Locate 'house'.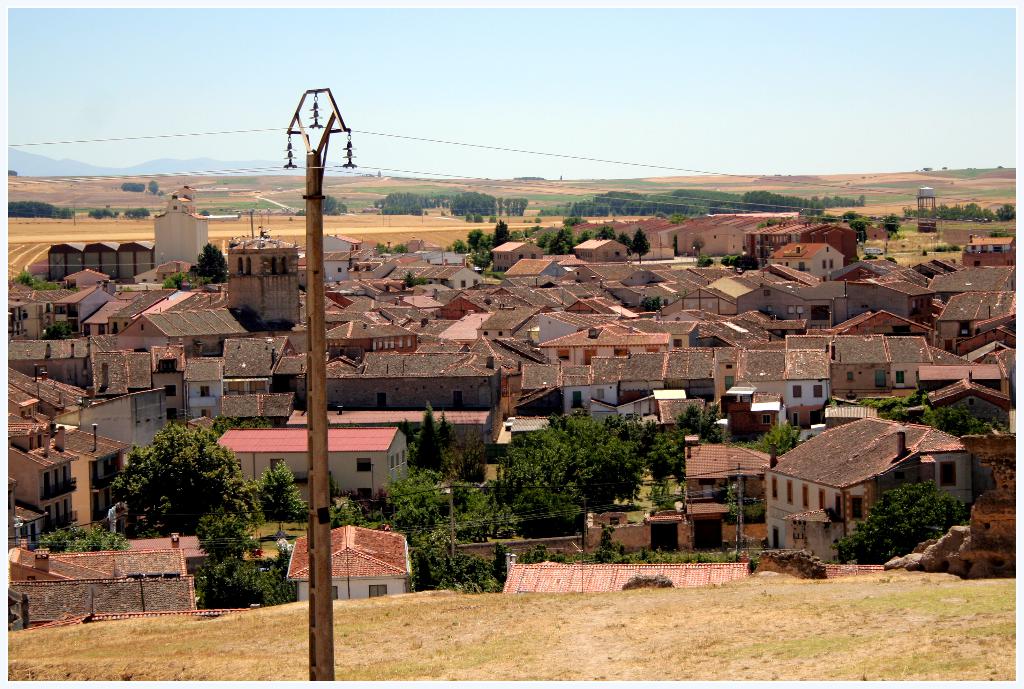
Bounding box: box(932, 286, 1022, 337).
